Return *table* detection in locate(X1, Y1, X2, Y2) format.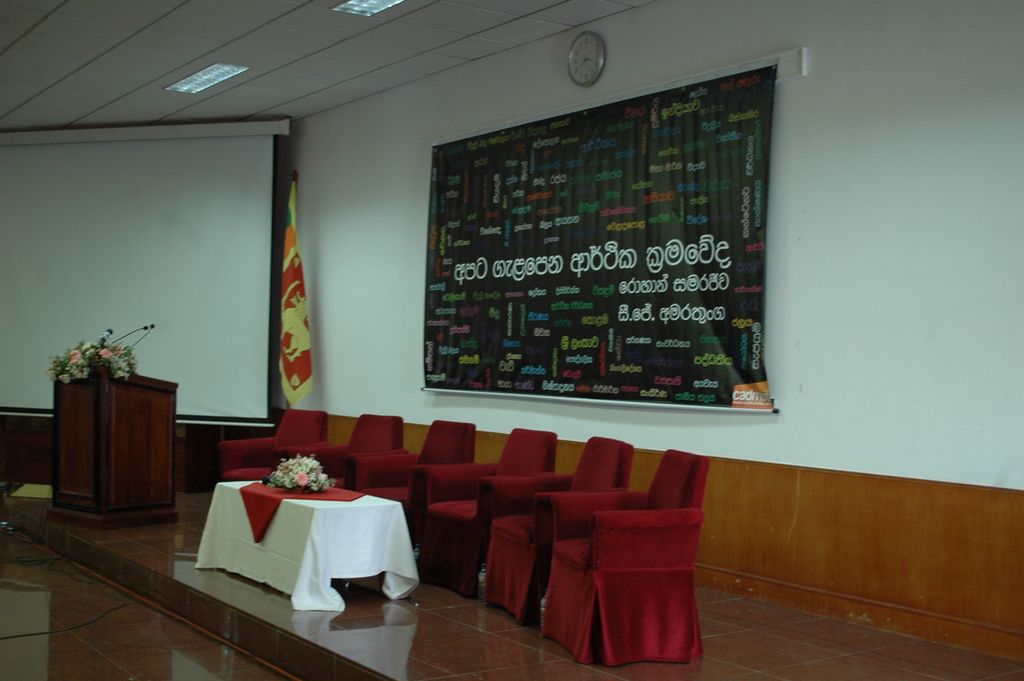
locate(44, 361, 179, 527).
